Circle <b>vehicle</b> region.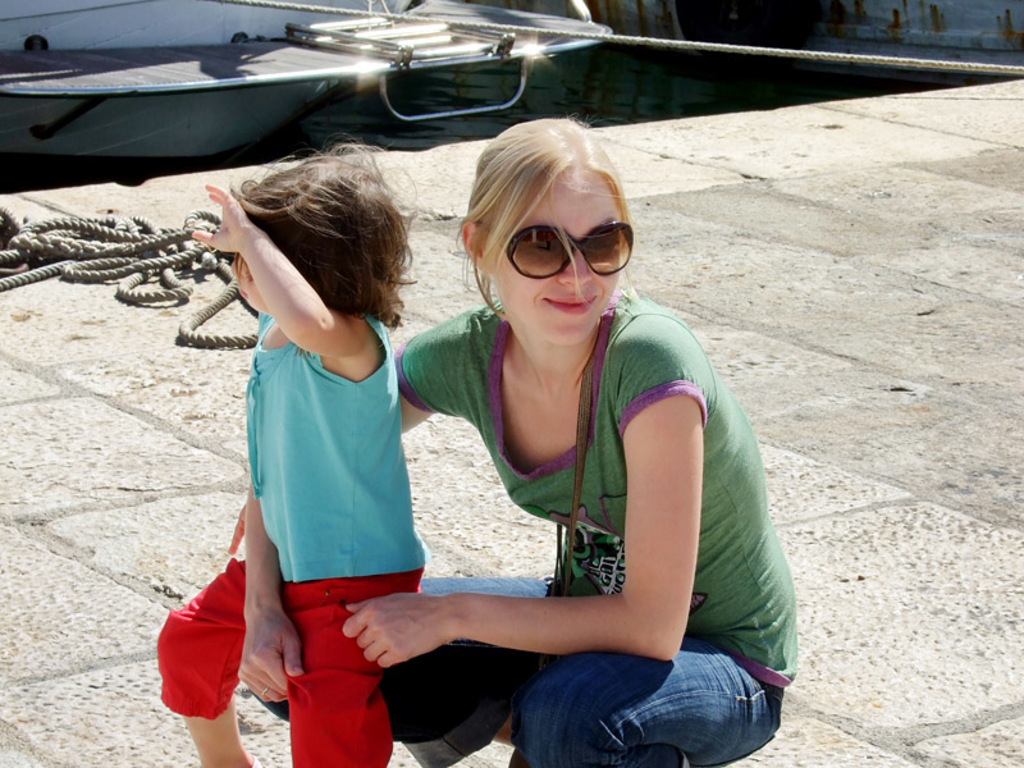
Region: {"x1": 0, "y1": 0, "x2": 611, "y2": 196}.
